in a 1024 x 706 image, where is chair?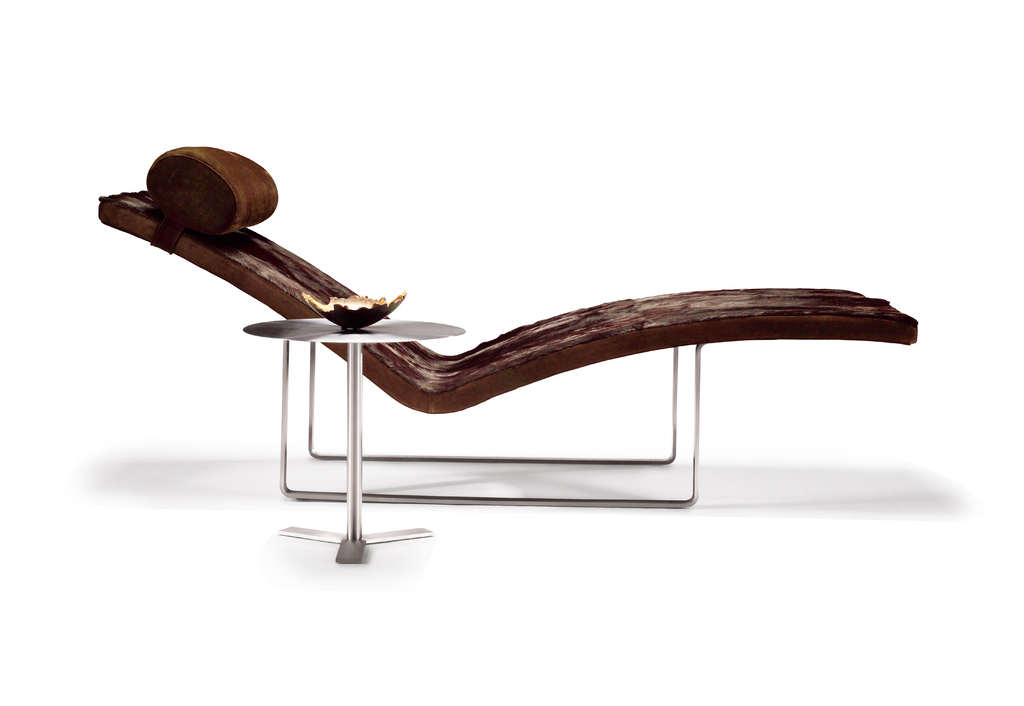
(90,147,922,506).
